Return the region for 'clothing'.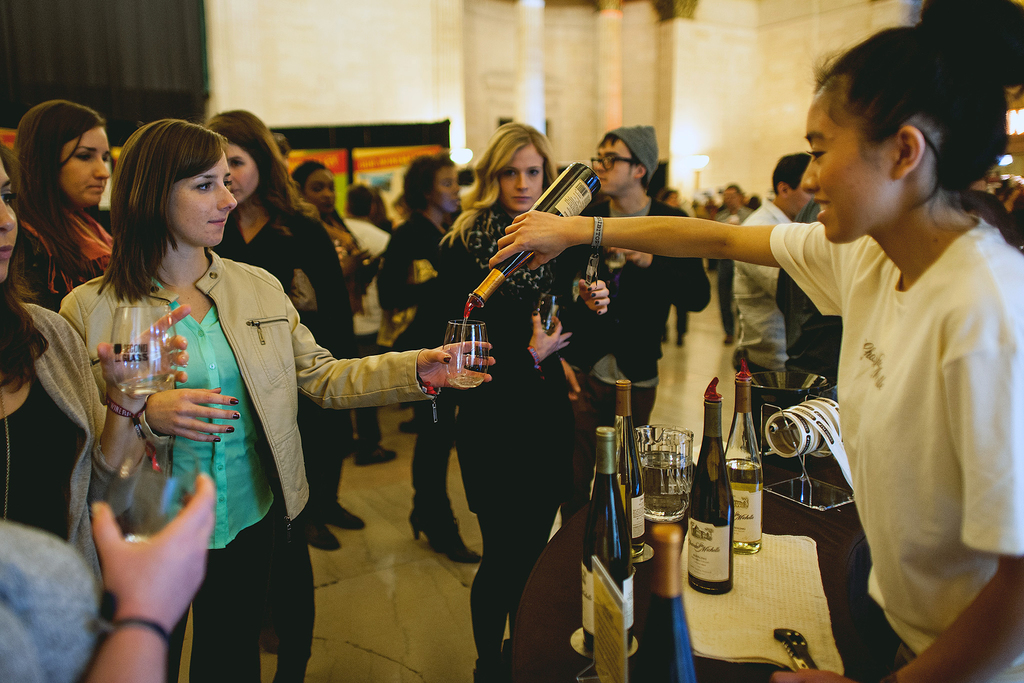
{"left": 0, "top": 521, "right": 99, "bottom": 682}.
